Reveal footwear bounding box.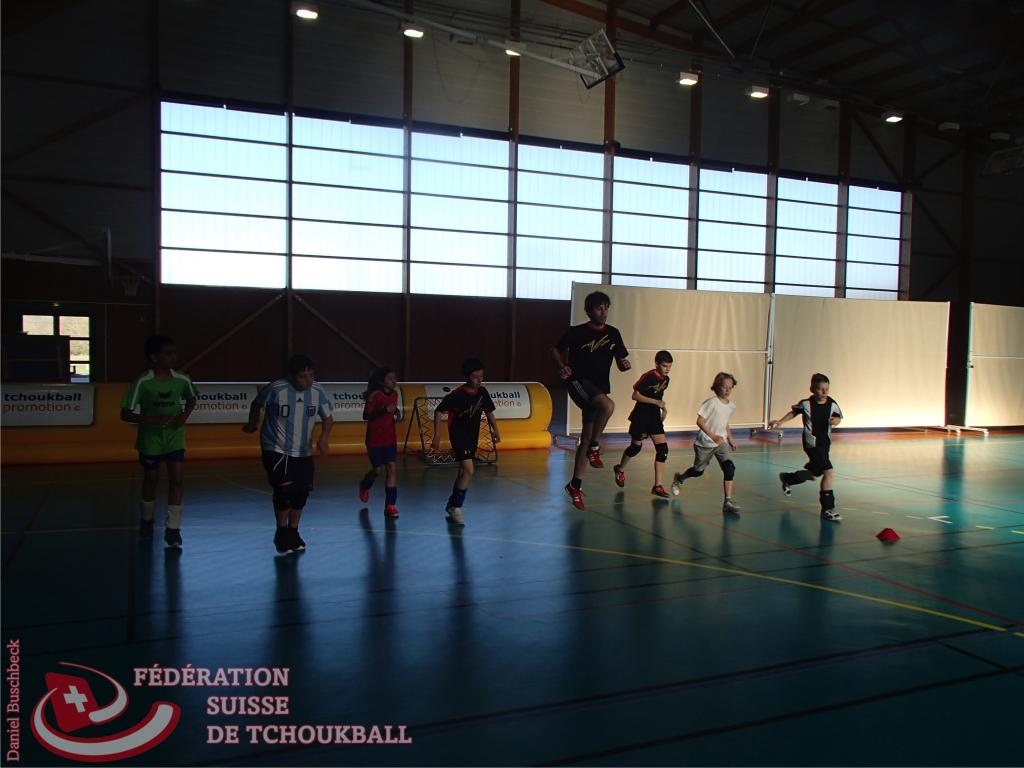
Revealed: region(614, 464, 626, 490).
